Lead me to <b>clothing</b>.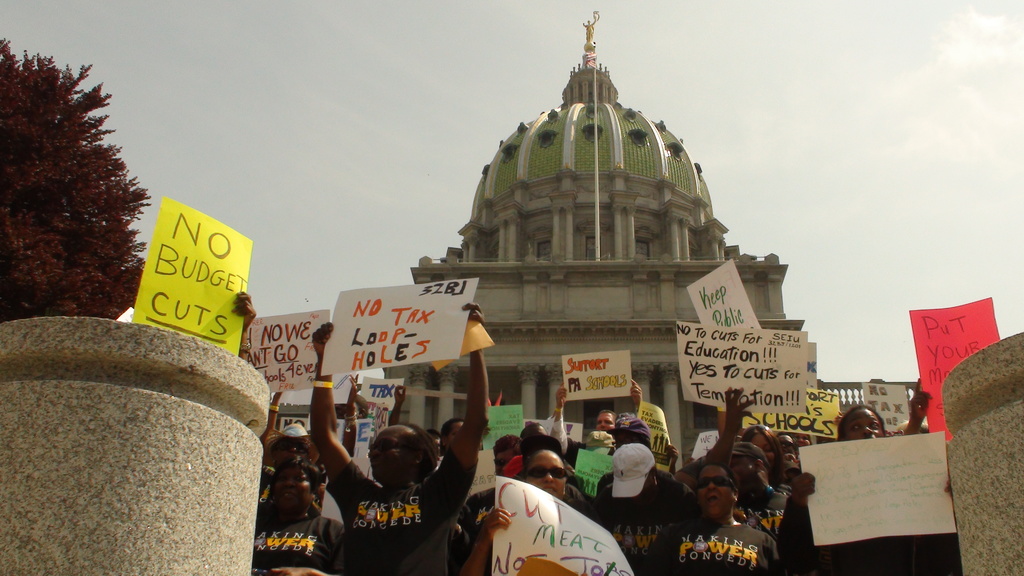
Lead to 594,492,684,575.
